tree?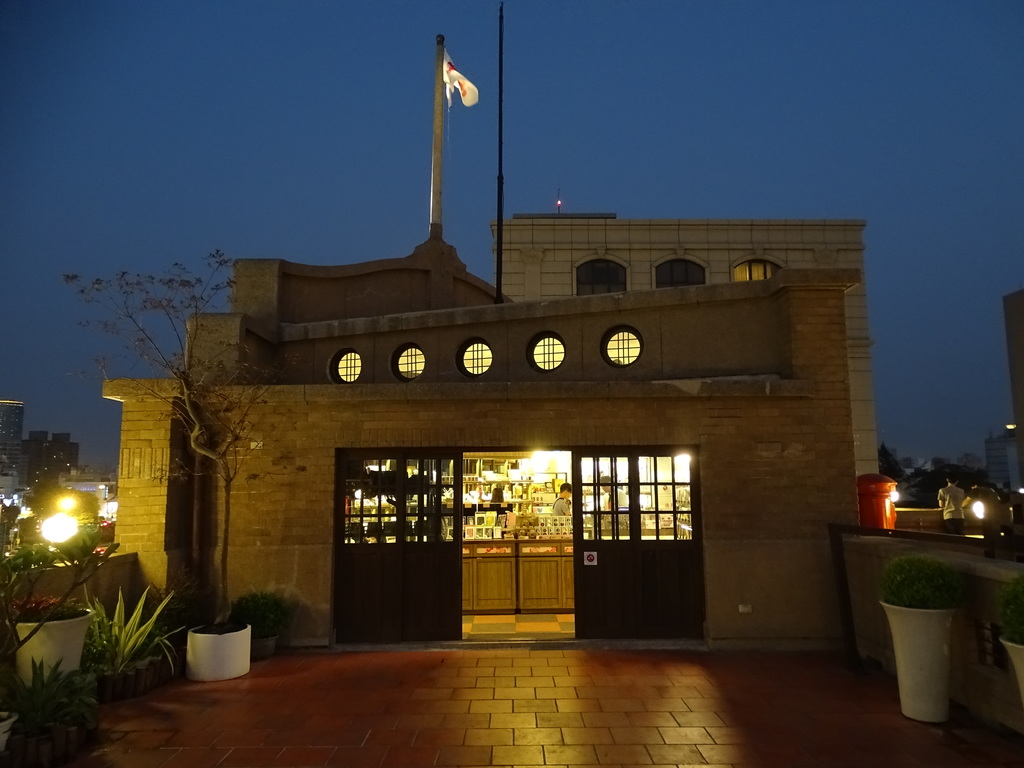
879 443 911 497
